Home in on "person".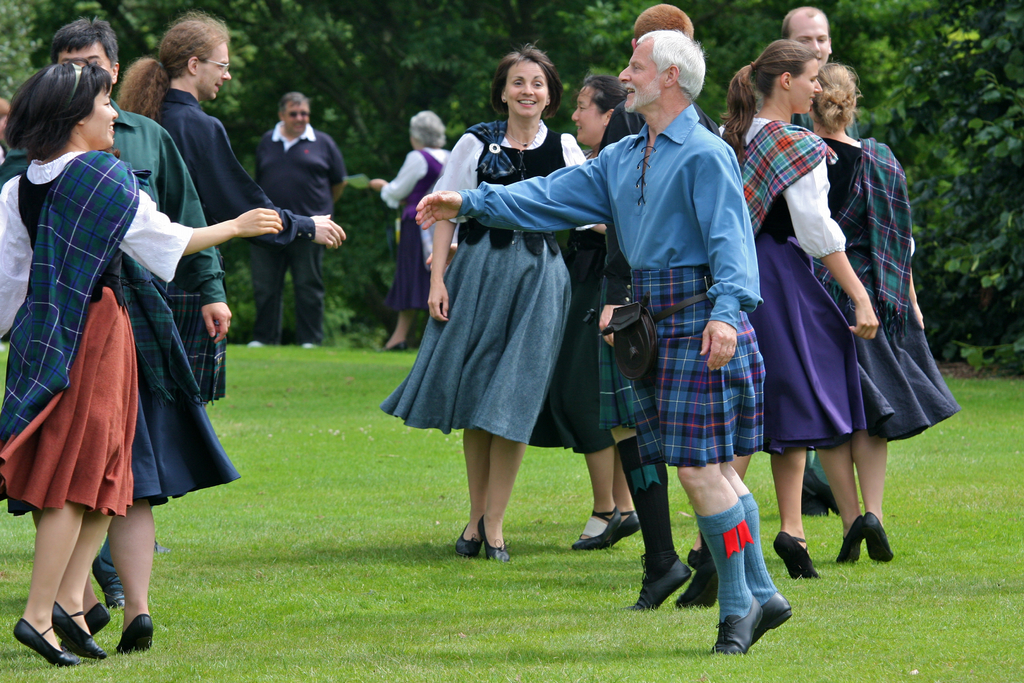
Homed in at box=[804, 65, 959, 562].
